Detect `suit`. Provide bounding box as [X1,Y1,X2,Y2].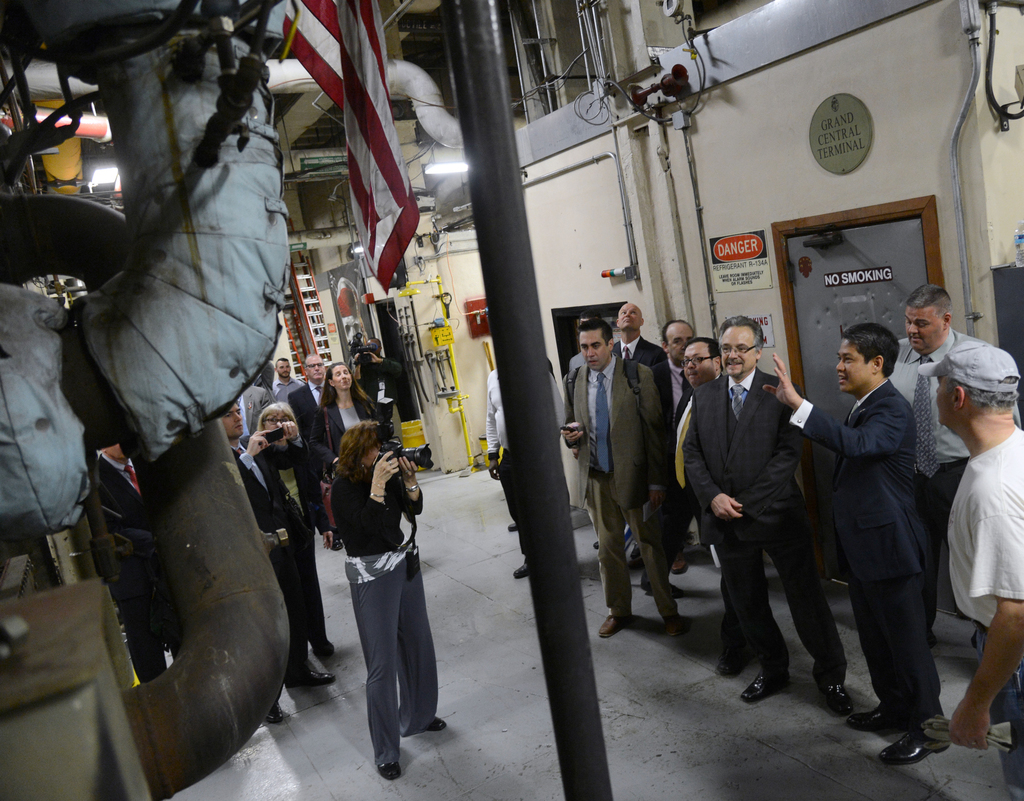
[309,396,379,472].
